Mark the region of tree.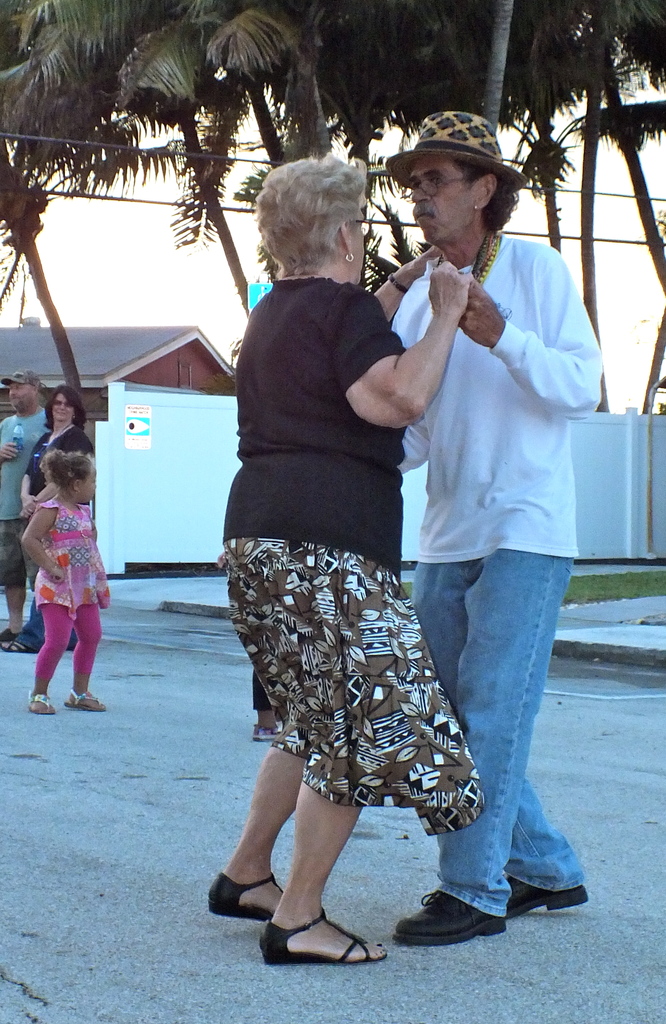
Region: BBox(0, 143, 188, 394).
